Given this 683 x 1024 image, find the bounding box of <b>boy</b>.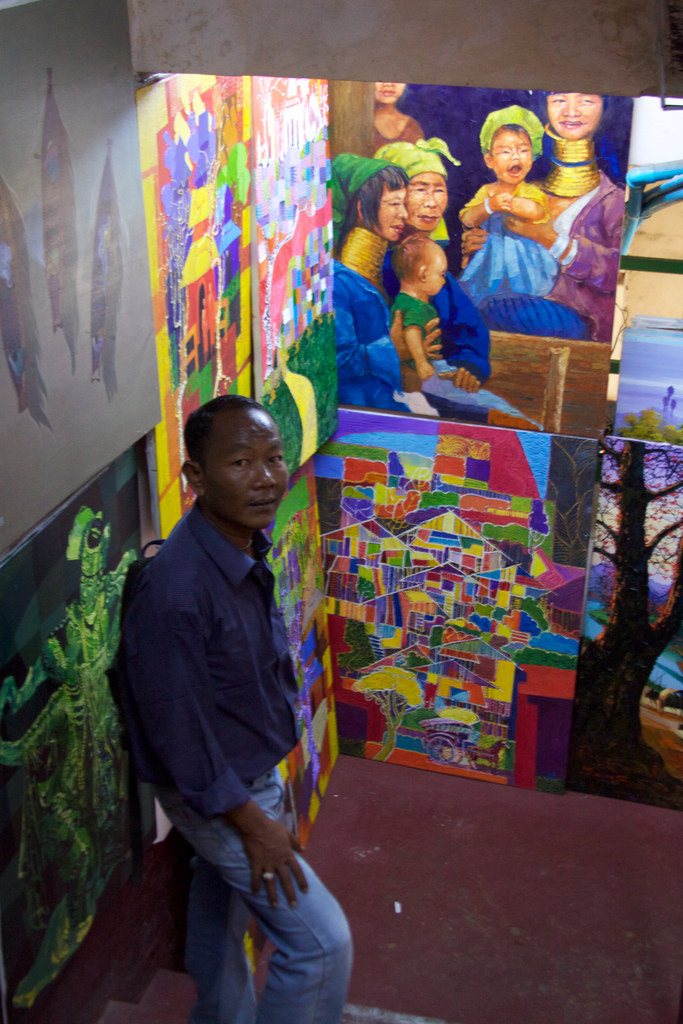
<bbox>388, 236, 543, 422</bbox>.
